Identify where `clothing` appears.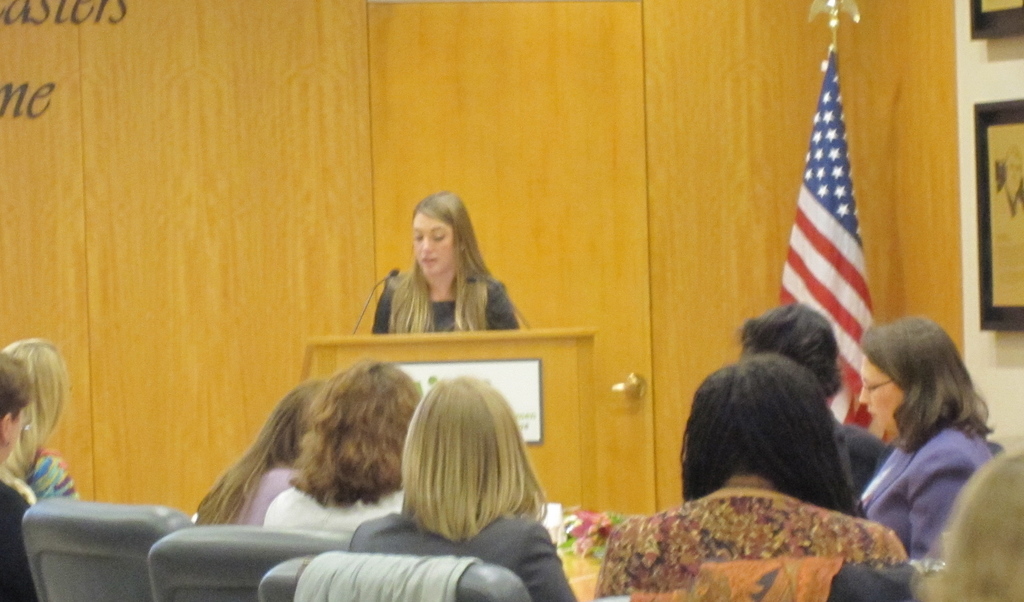
Appears at 369,265,519,335.
